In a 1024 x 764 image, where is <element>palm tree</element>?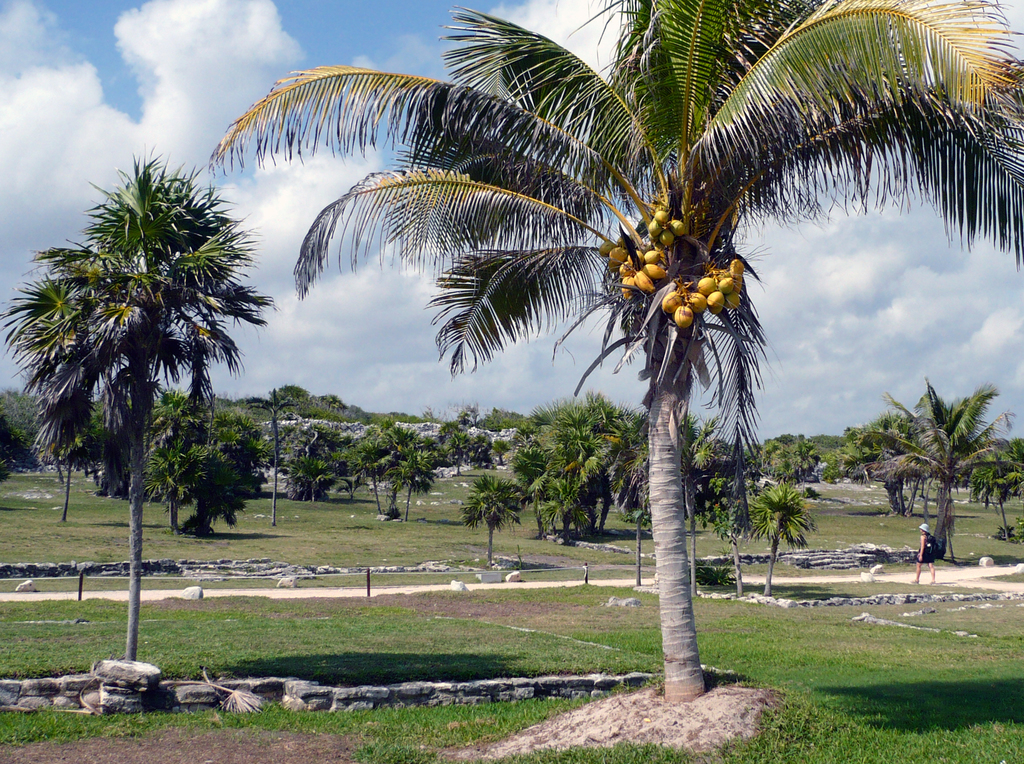
<region>695, 484, 761, 573</region>.
